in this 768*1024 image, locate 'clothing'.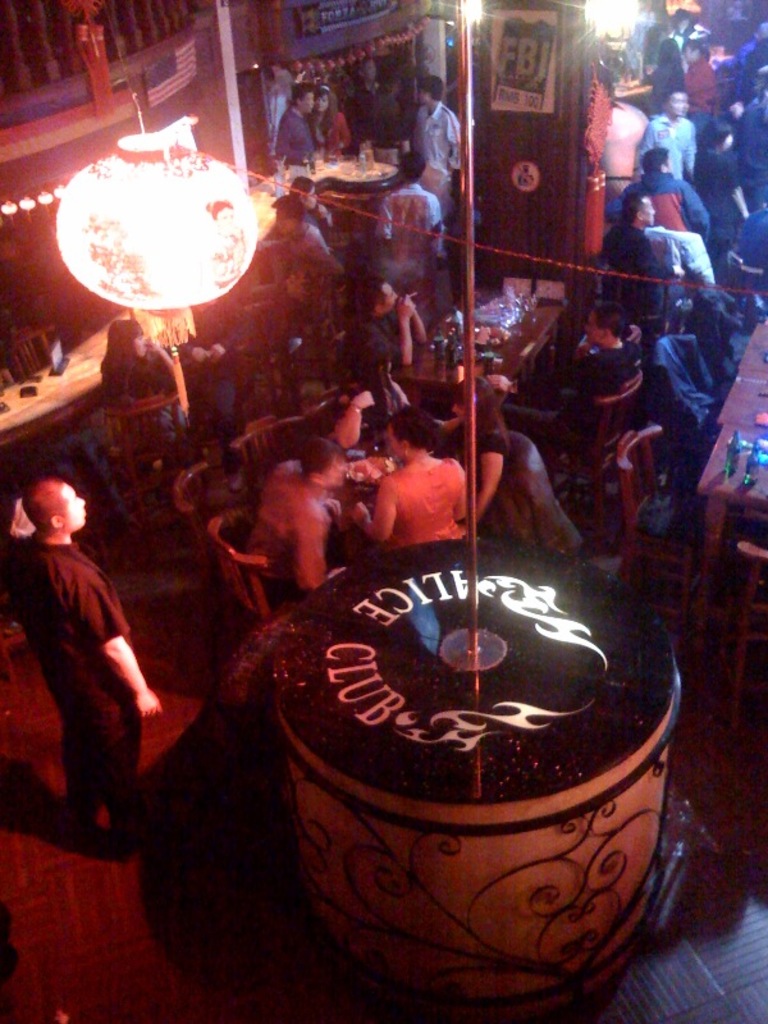
Bounding box: Rect(463, 394, 526, 521).
